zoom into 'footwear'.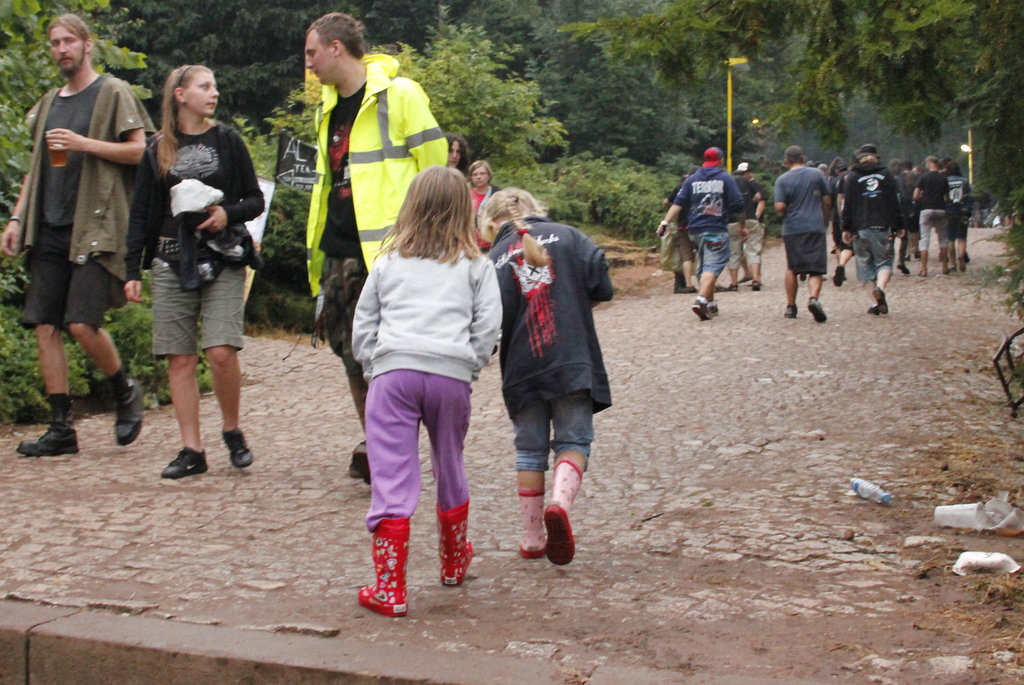
Zoom target: pyautogui.locateOnScreen(803, 291, 829, 328).
